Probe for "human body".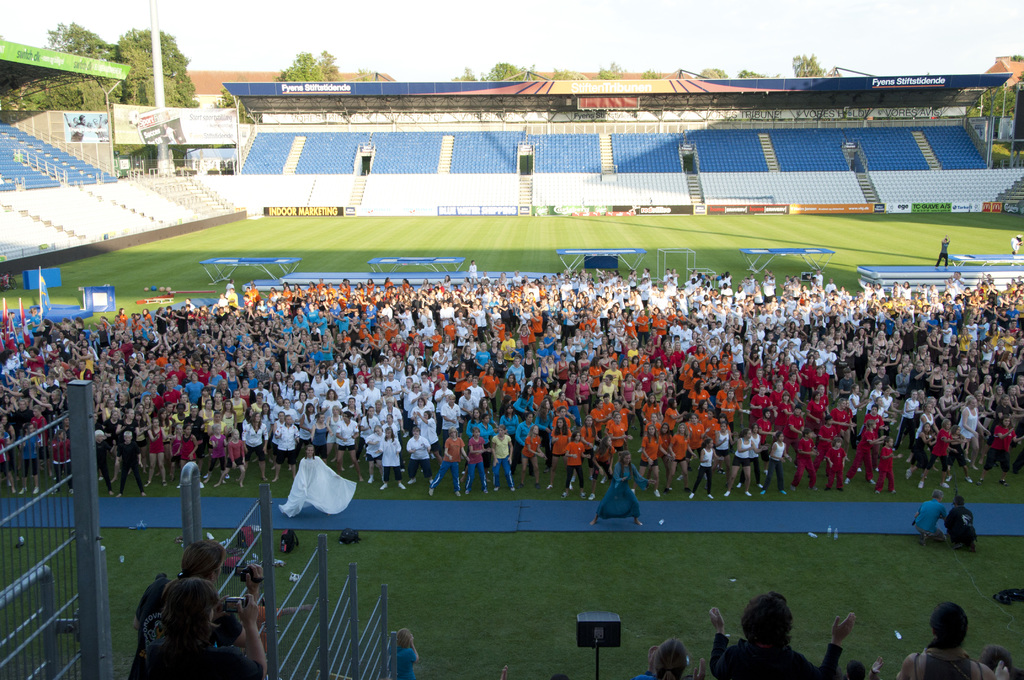
Probe result: rect(992, 393, 1022, 416).
